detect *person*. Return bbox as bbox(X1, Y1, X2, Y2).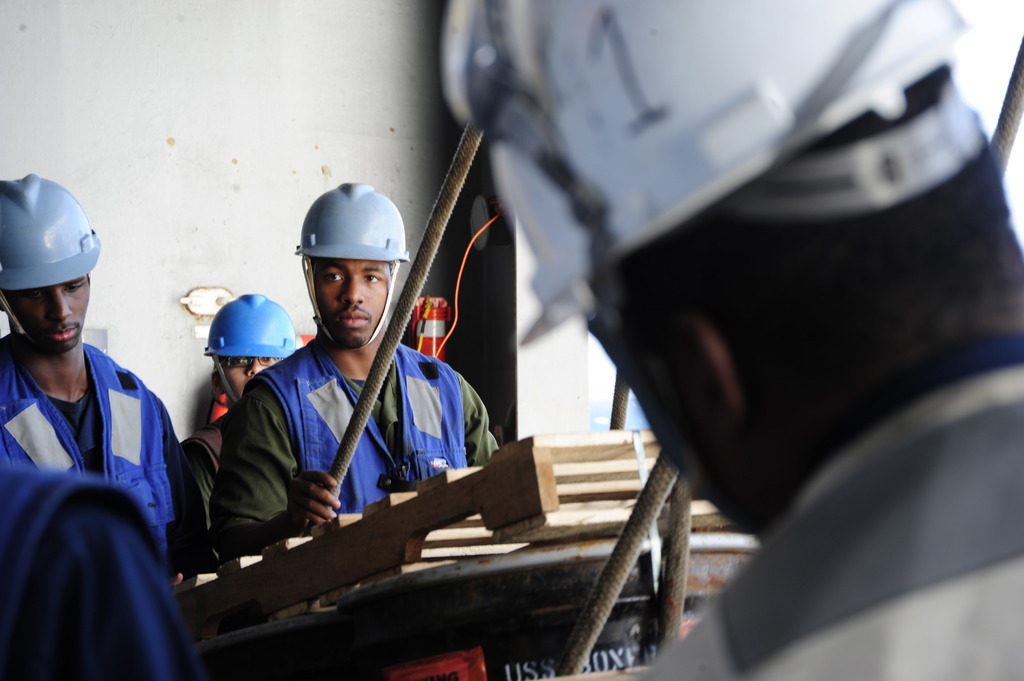
bbox(180, 294, 297, 564).
